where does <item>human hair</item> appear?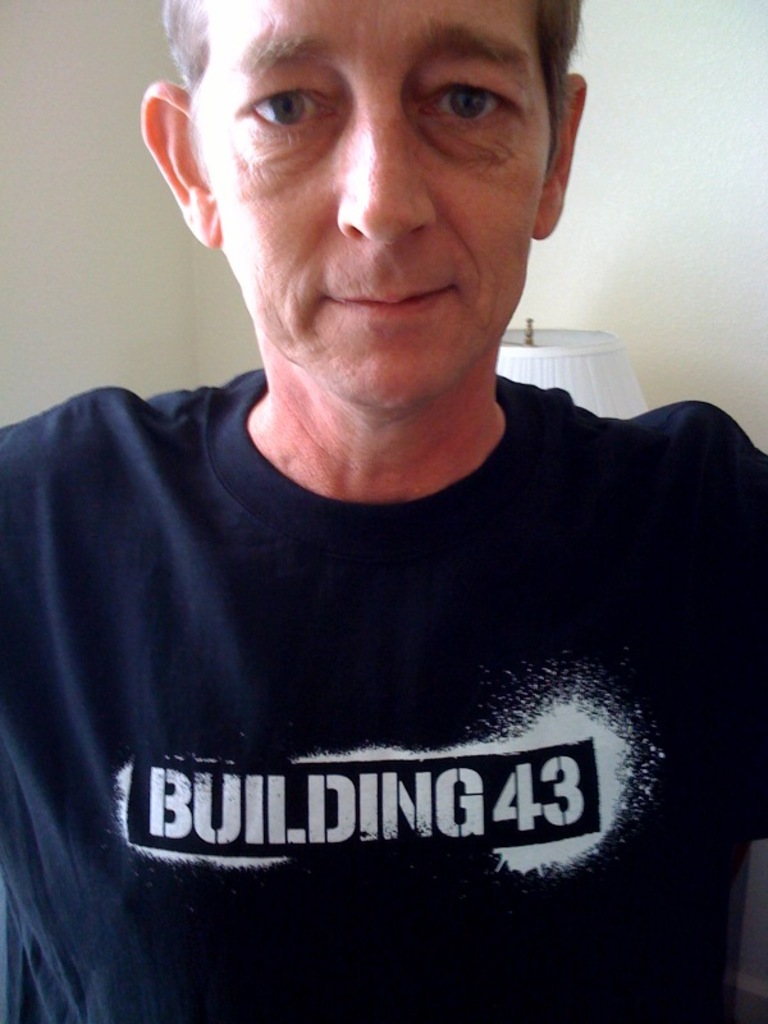
Appears at 159, 0, 589, 155.
